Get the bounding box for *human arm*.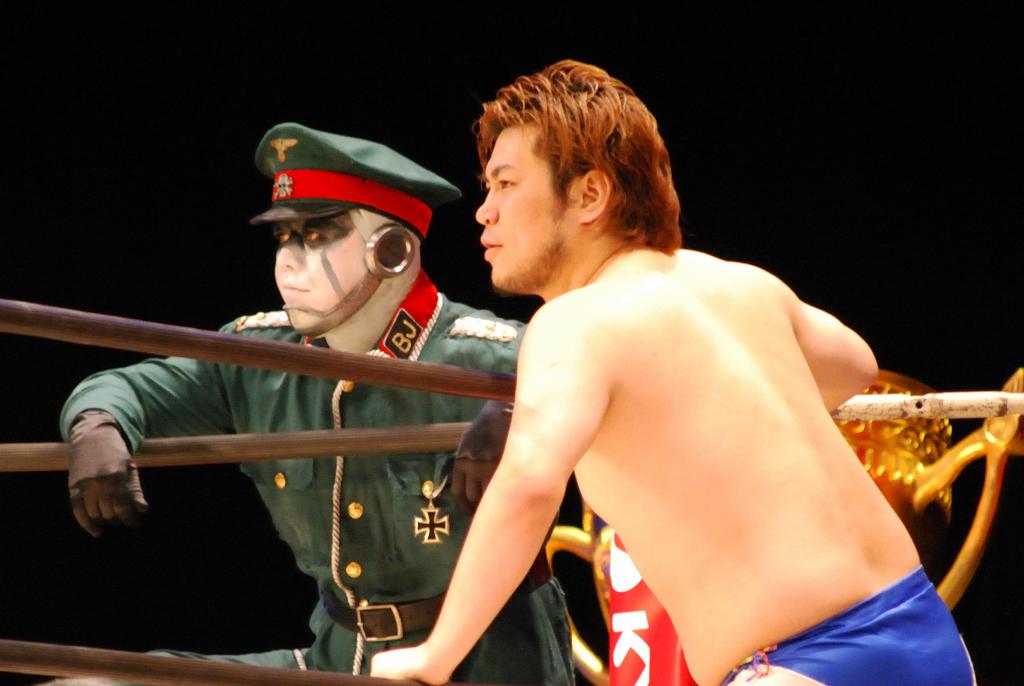
{"x1": 444, "y1": 399, "x2": 510, "y2": 521}.
